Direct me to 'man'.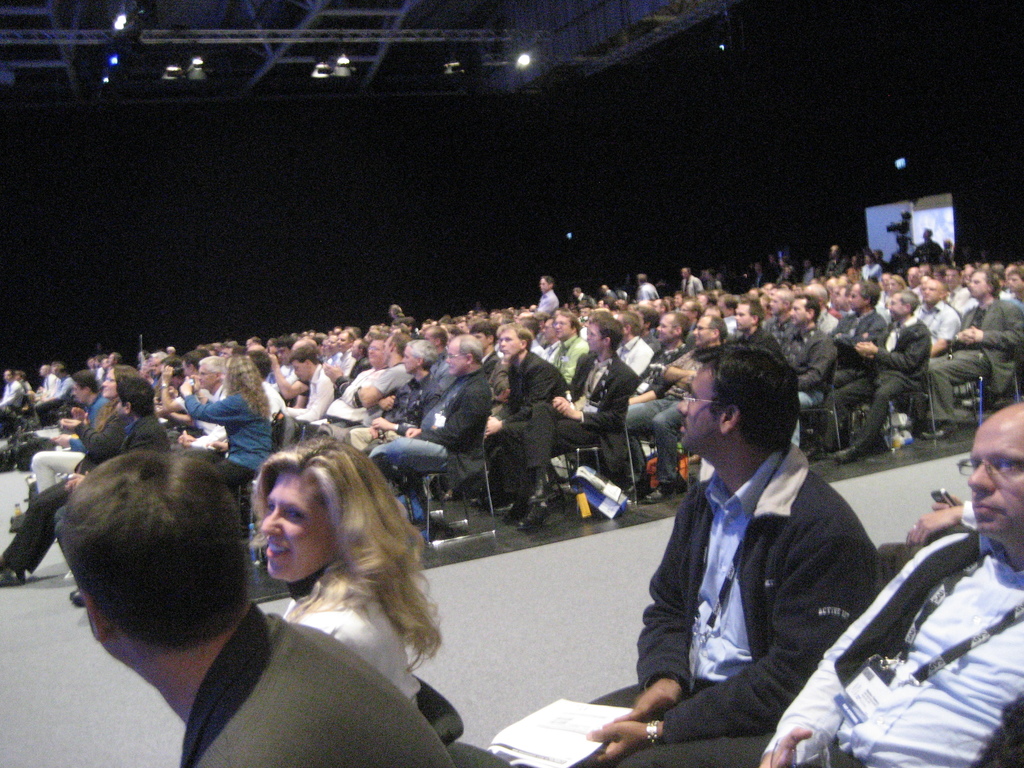
Direction: bbox=[392, 325, 409, 335].
